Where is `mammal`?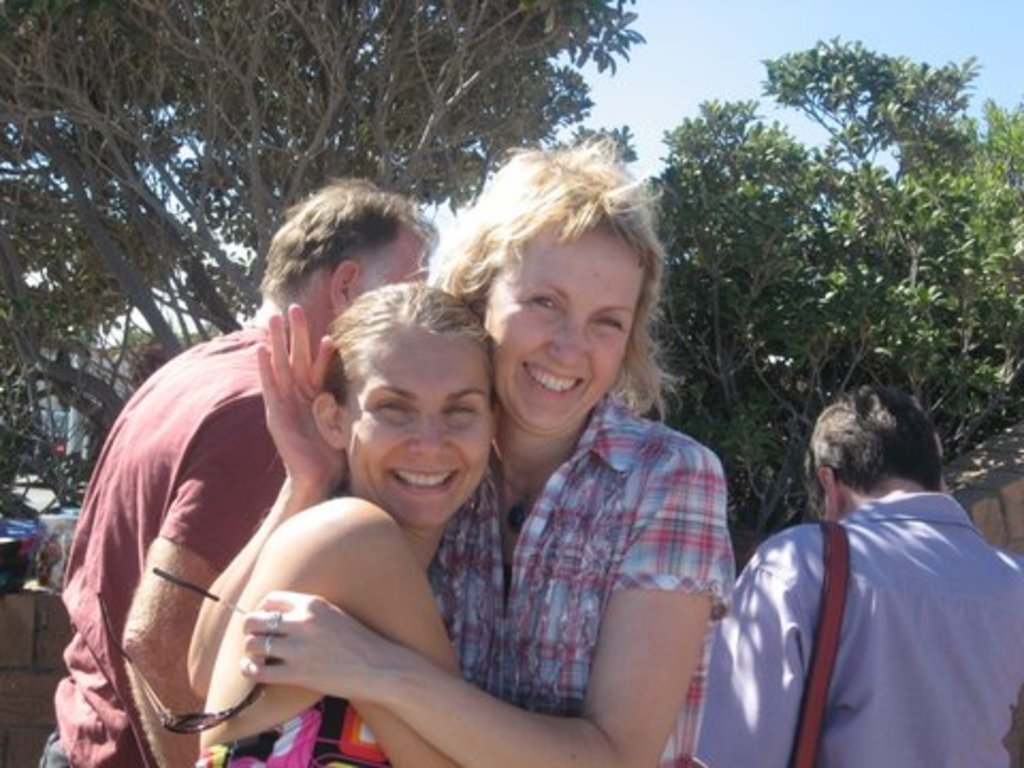
crop(188, 279, 497, 766).
